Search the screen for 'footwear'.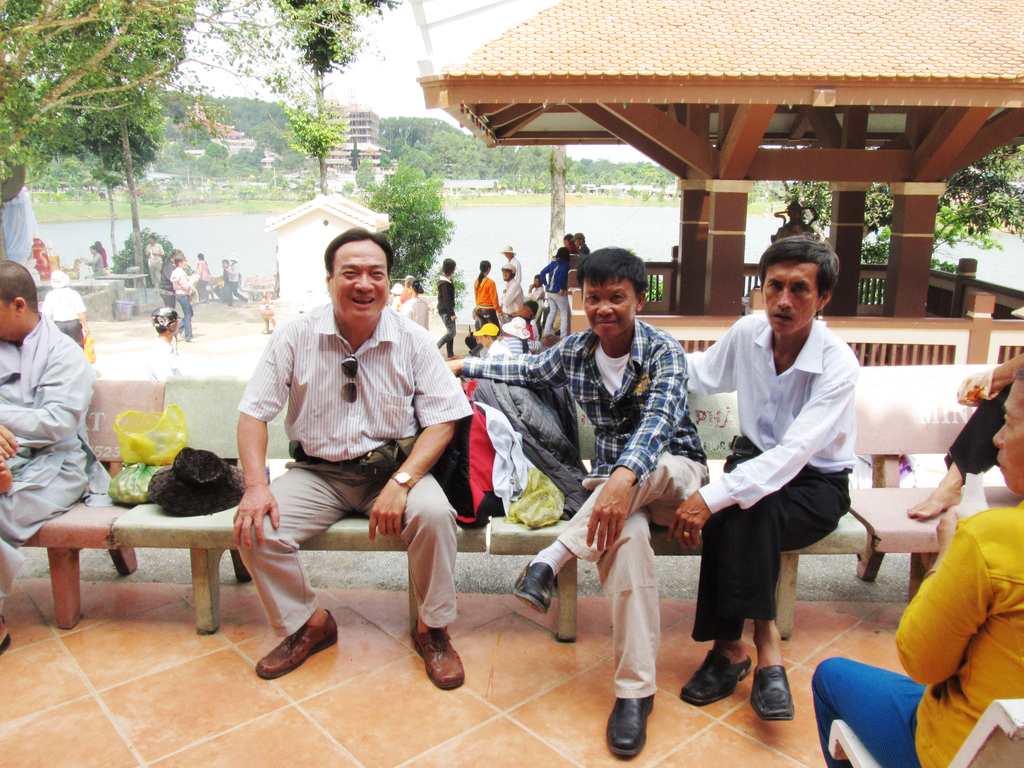
Found at [left=510, top=561, right=554, bottom=612].
